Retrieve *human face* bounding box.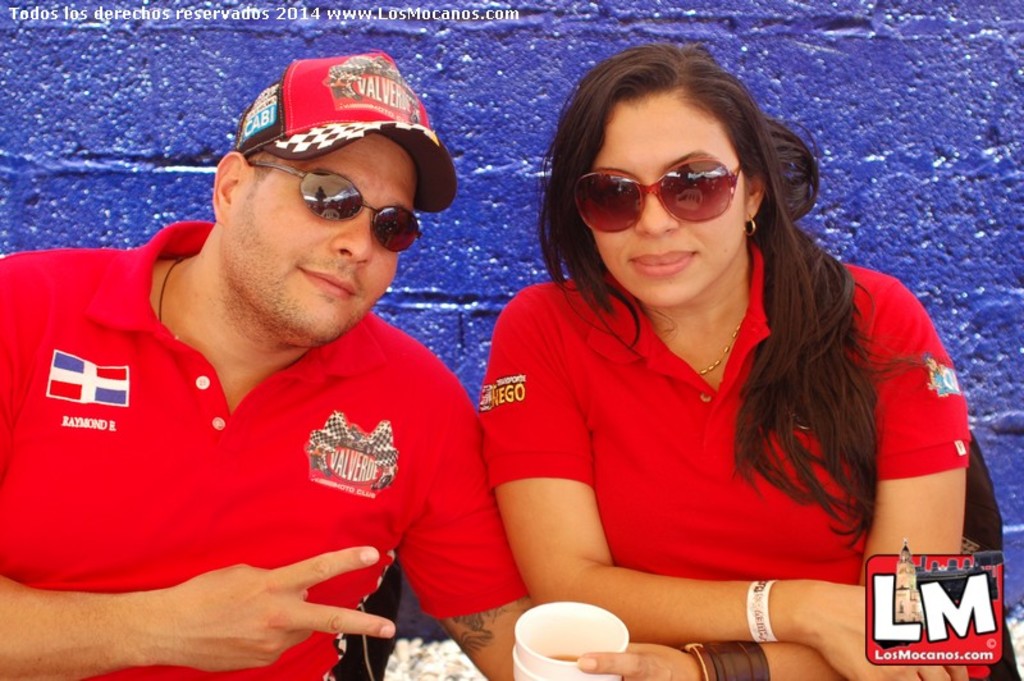
Bounding box: l=227, t=134, r=420, b=348.
